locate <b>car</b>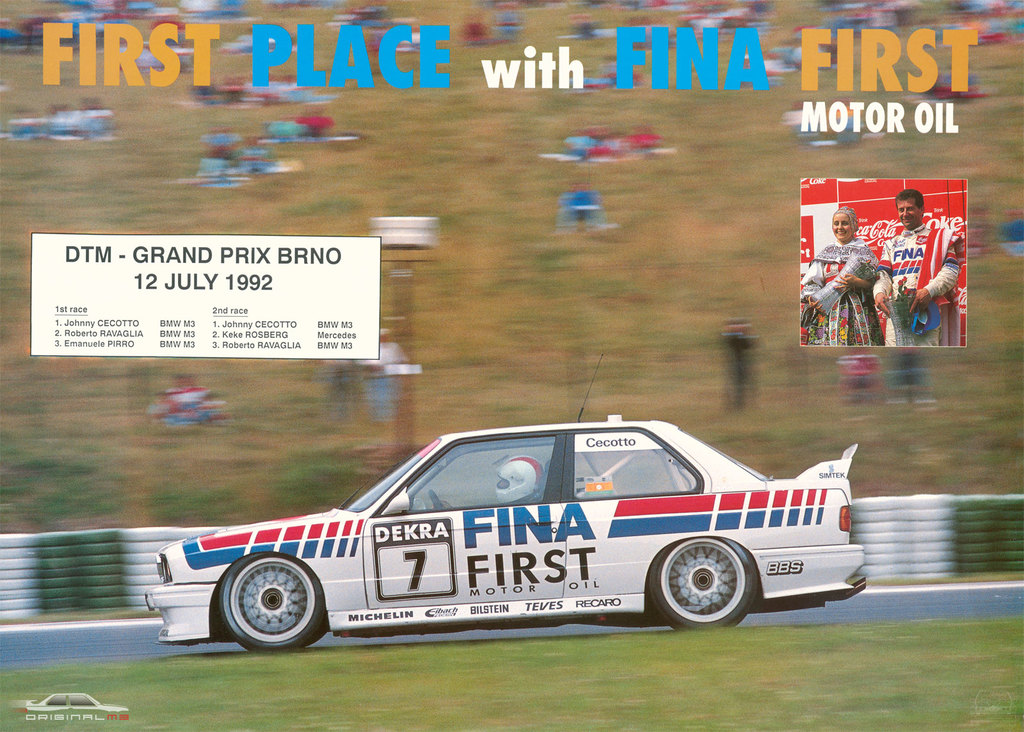
l=145, t=353, r=867, b=652
